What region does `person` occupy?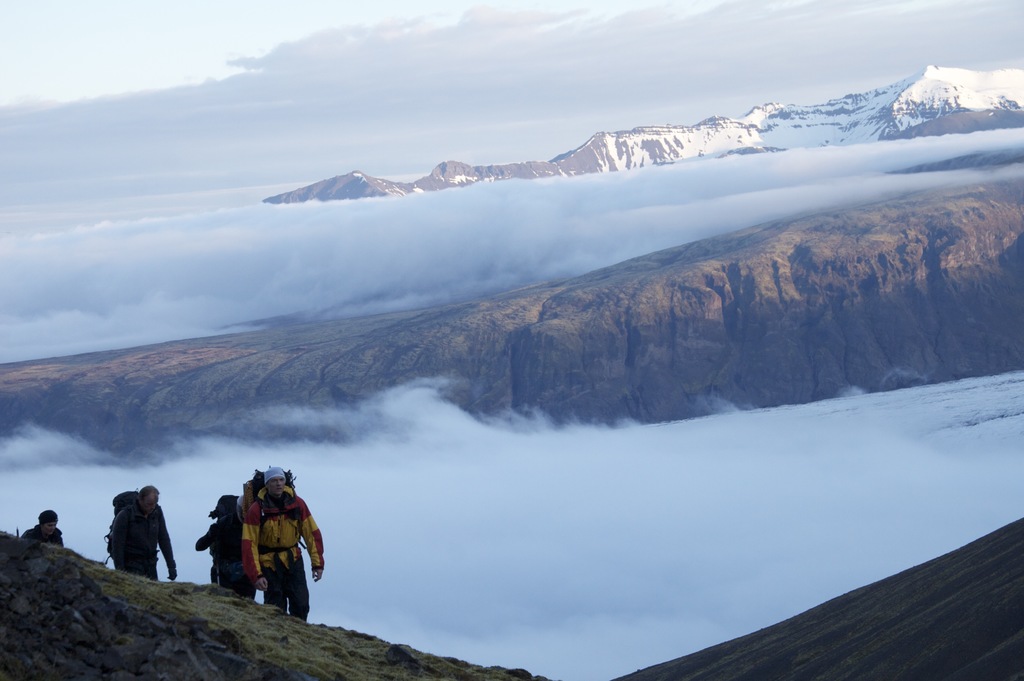
<region>239, 467, 324, 623</region>.
